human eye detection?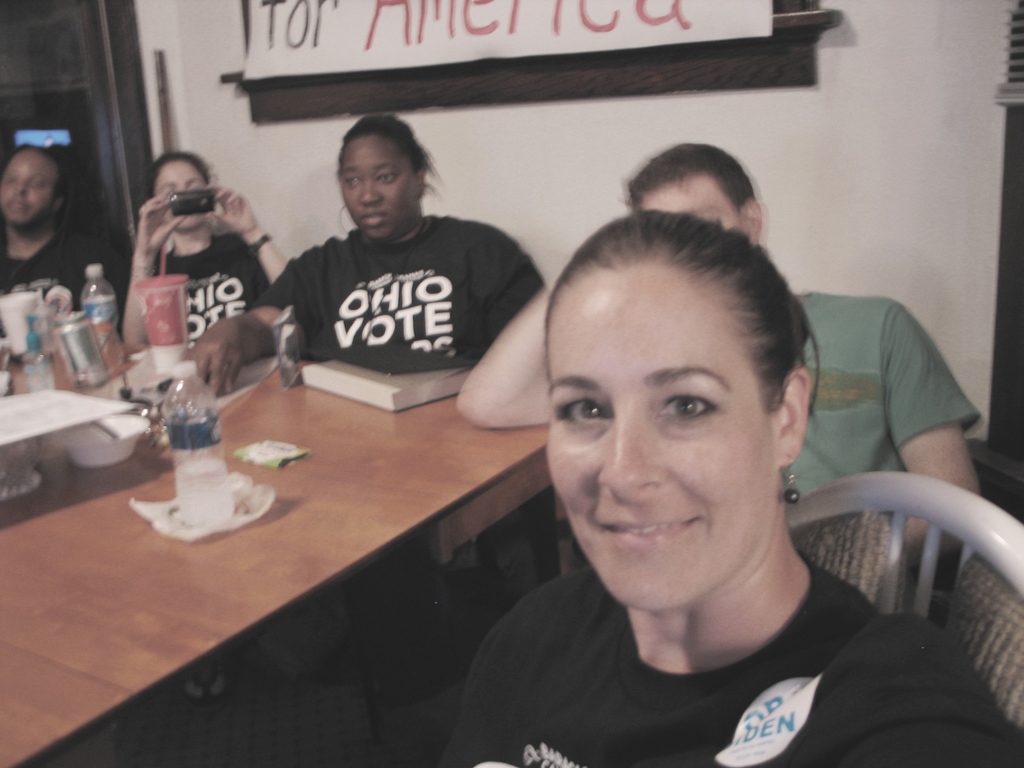
653, 388, 721, 427
